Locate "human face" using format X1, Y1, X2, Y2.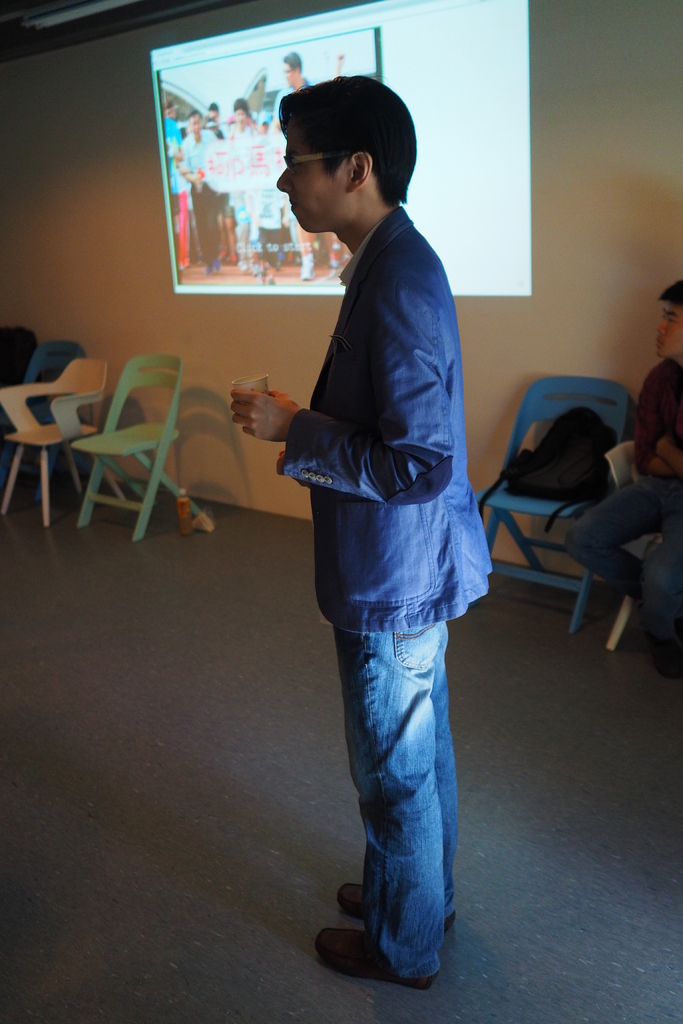
190, 115, 201, 134.
